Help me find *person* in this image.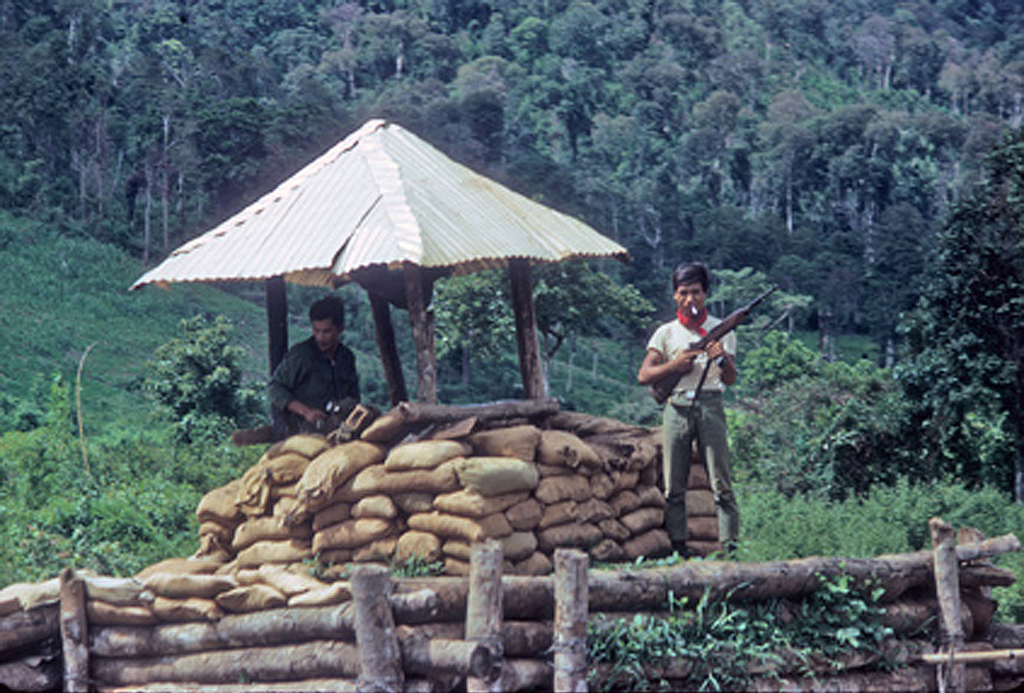
Found it: bbox=(653, 248, 761, 578).
